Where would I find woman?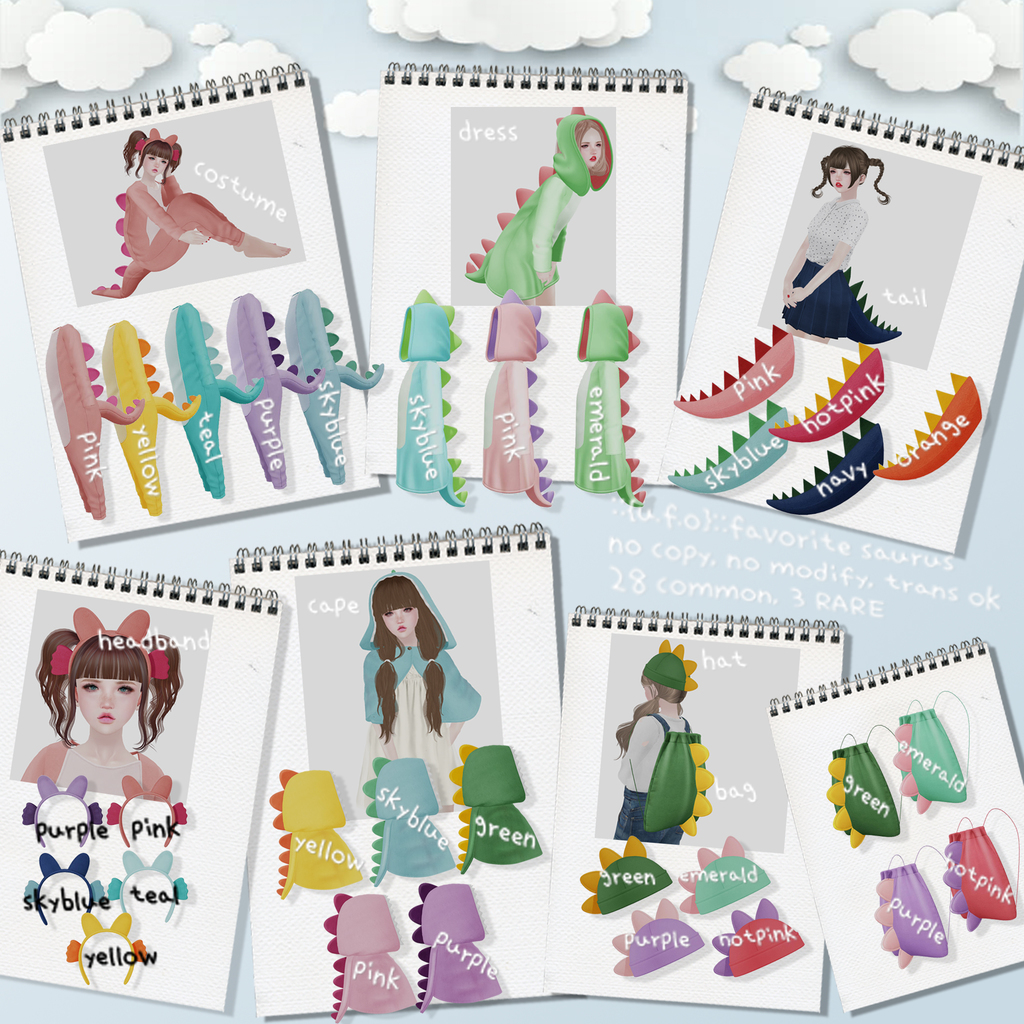
At box(774, 146, 907, 344).
